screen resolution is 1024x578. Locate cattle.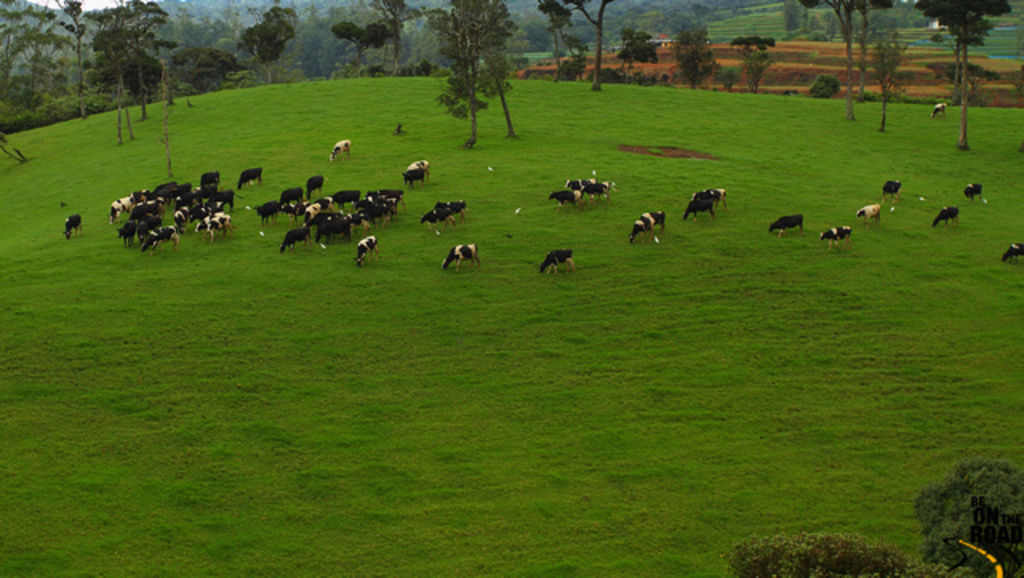
[408,159,427,178].
